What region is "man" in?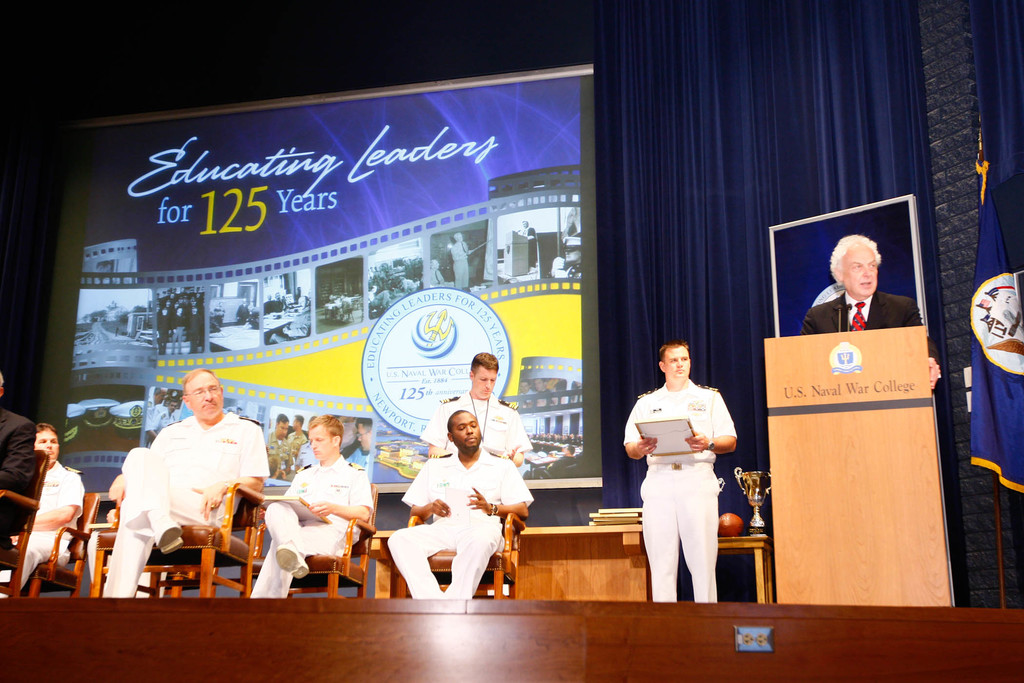
x1=386 y1=410 x2=536 y2=600.
